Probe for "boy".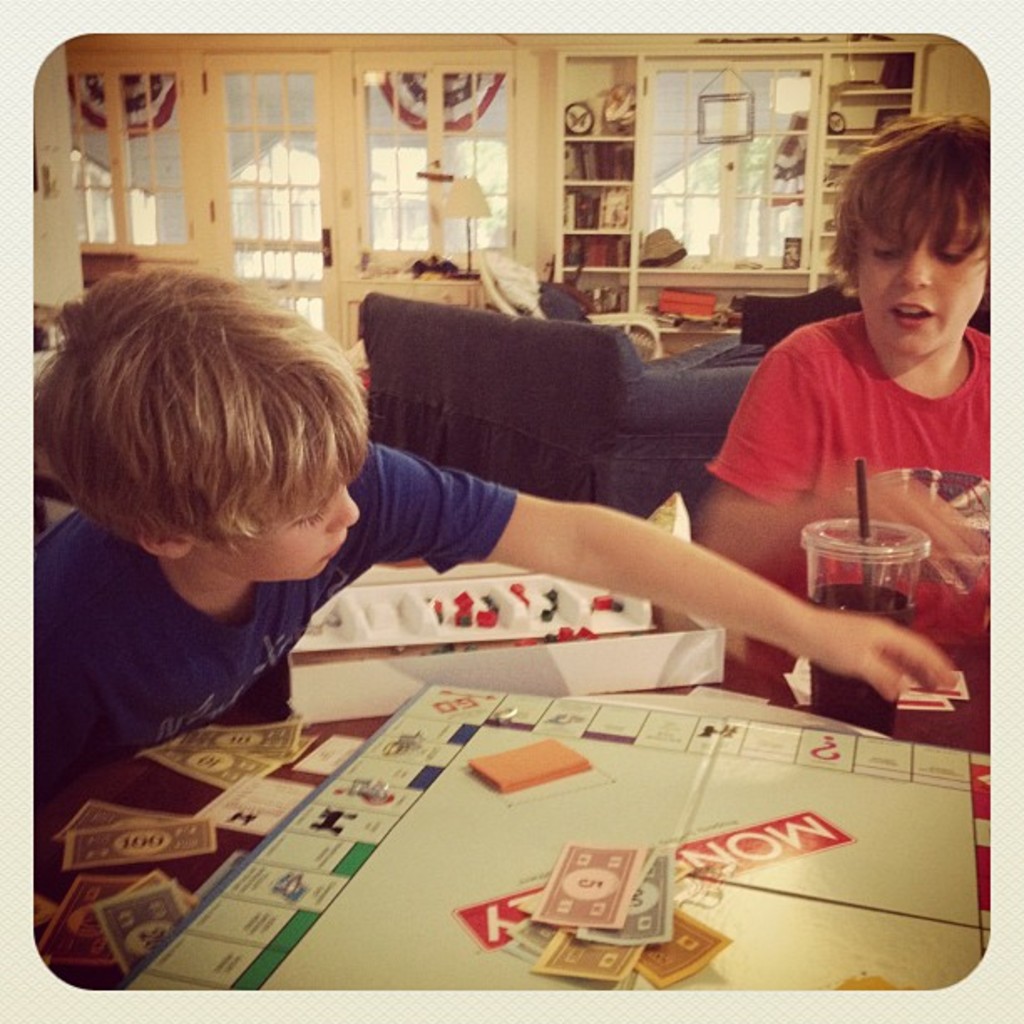
Probe result: x1=693, y1=112, x2=992, y2=596.
